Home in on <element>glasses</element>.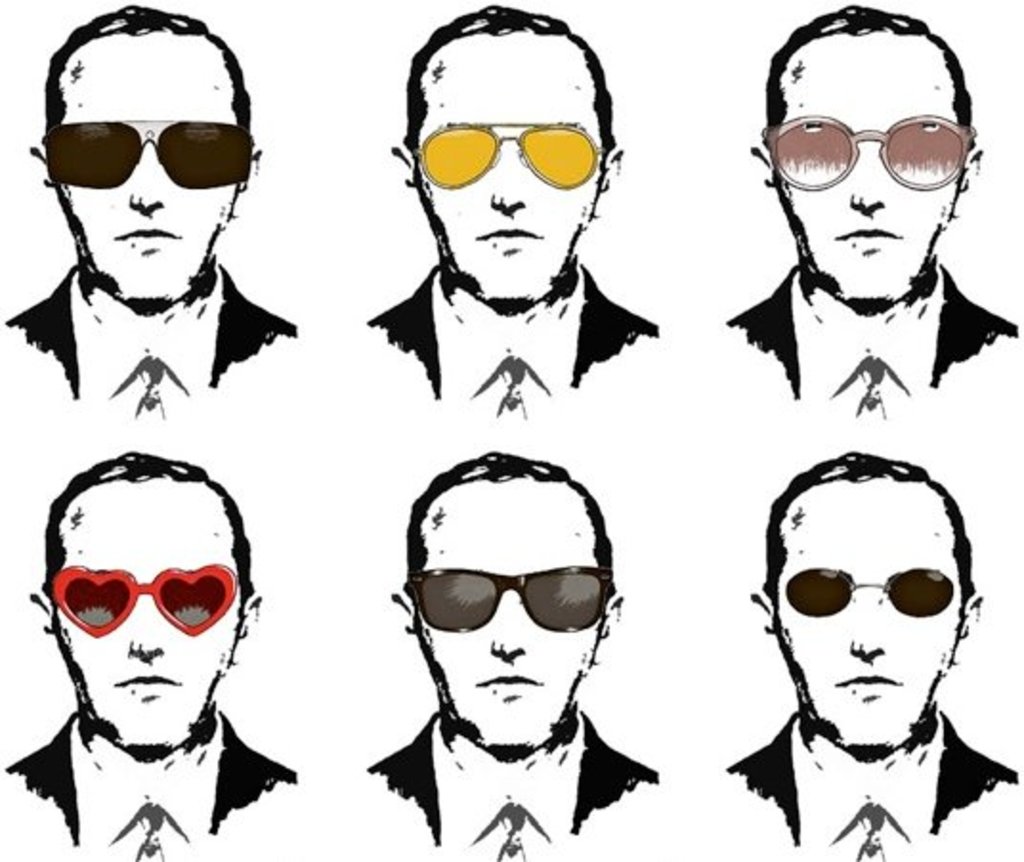
Homed in at left=407, top=120, right=615, bottom=189.
